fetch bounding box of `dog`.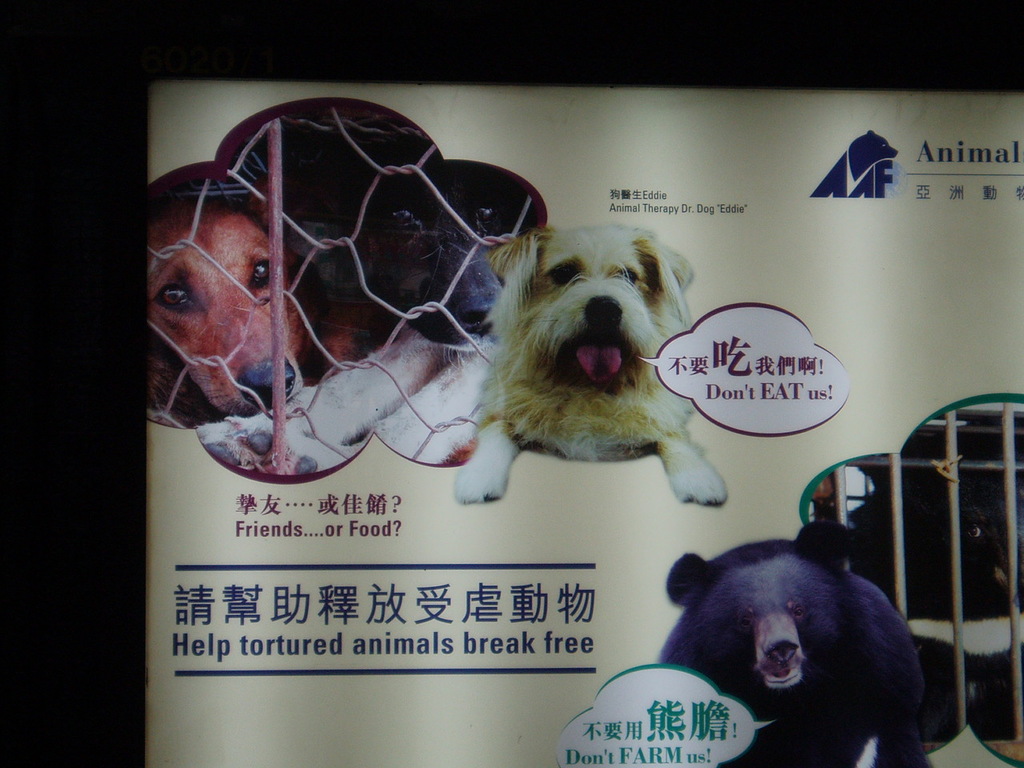
Bbox: (438, 218, 729, 508).
